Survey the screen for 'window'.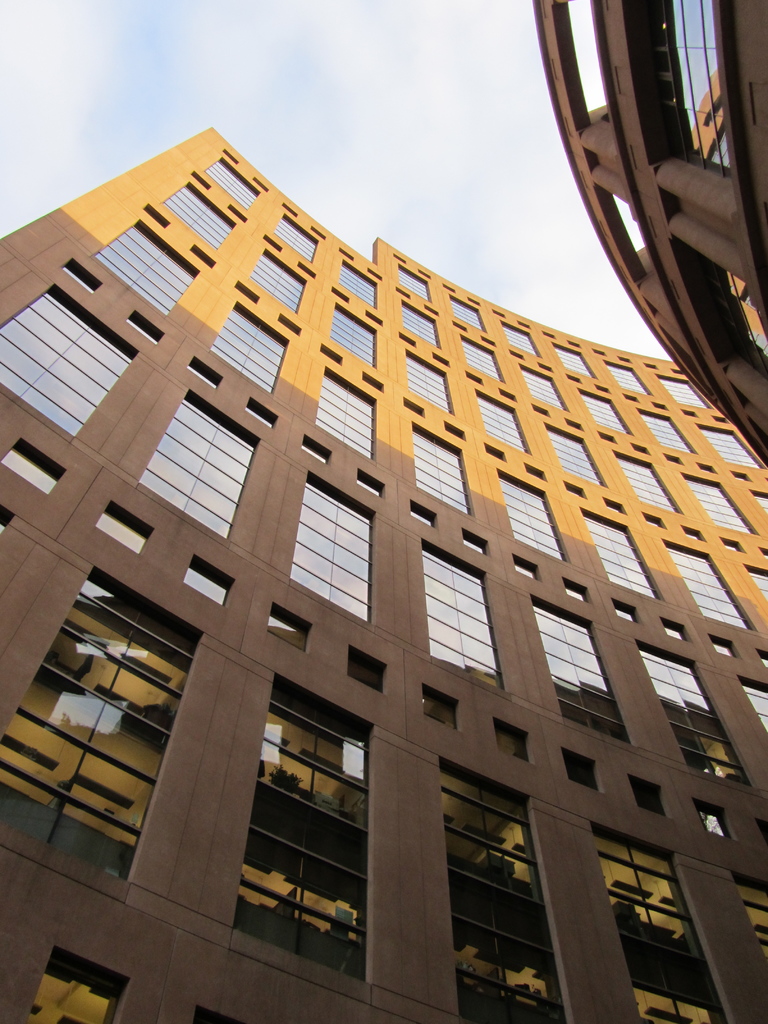
Survey found: select_region(218, 302, 296, 403).
